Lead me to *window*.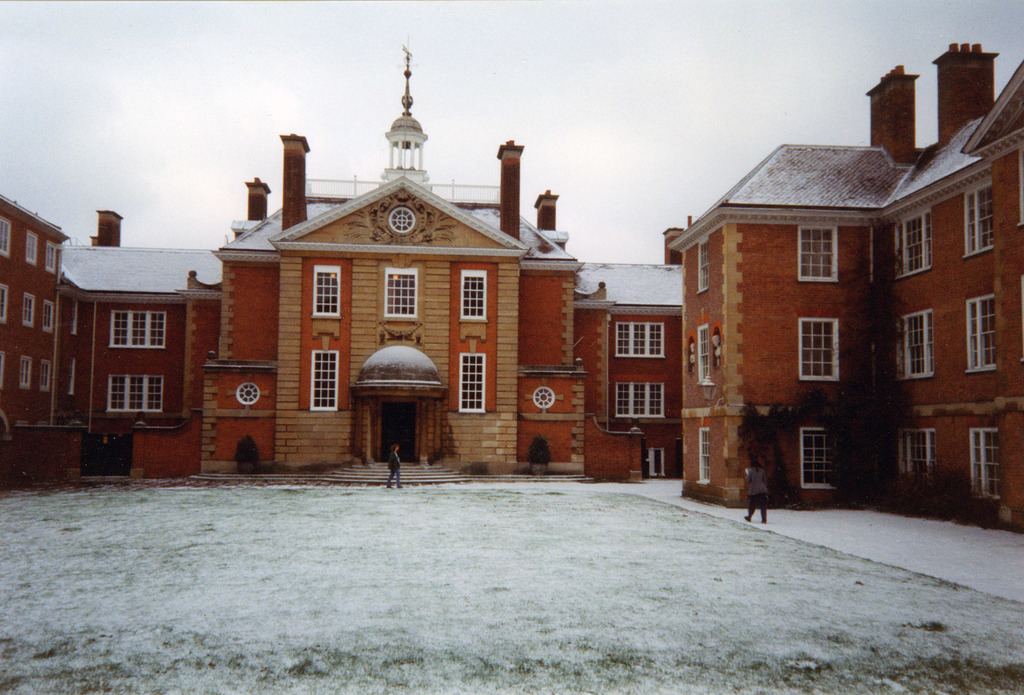
Lead to 959:293:1002:374.
